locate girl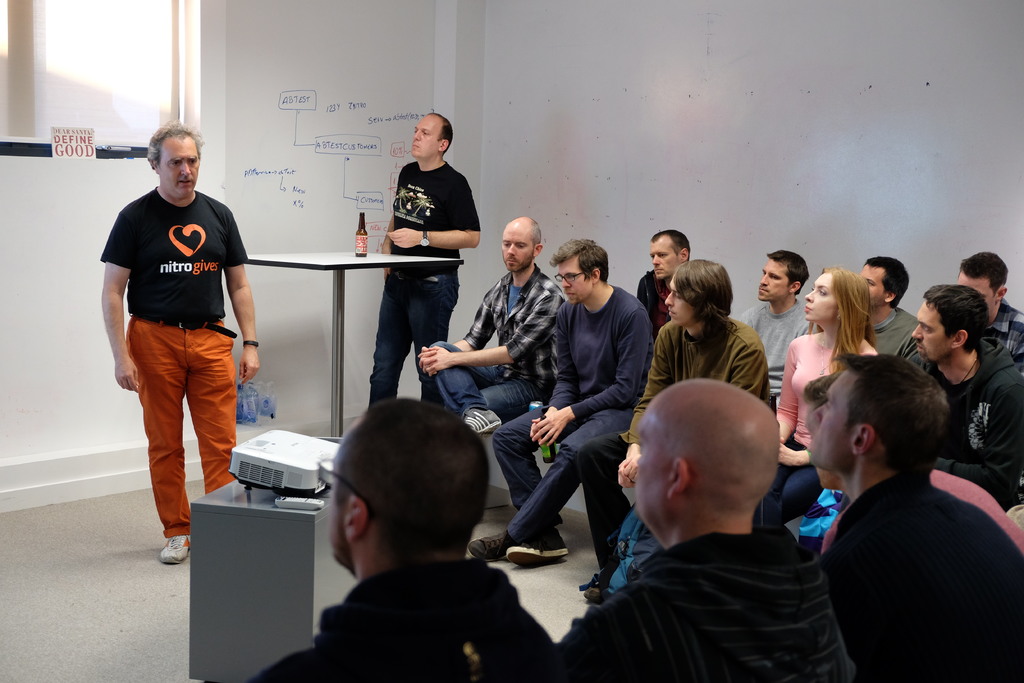
760, 266, 886, 532
